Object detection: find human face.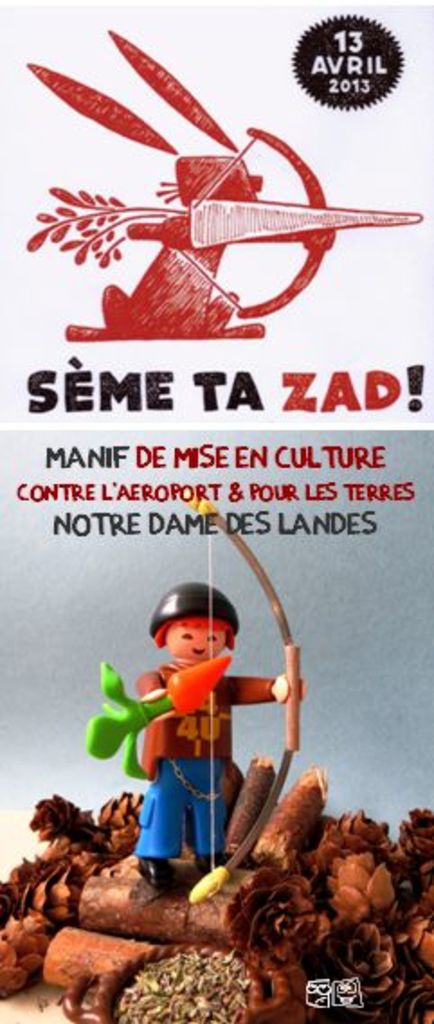
196, 153, 261, 200.
